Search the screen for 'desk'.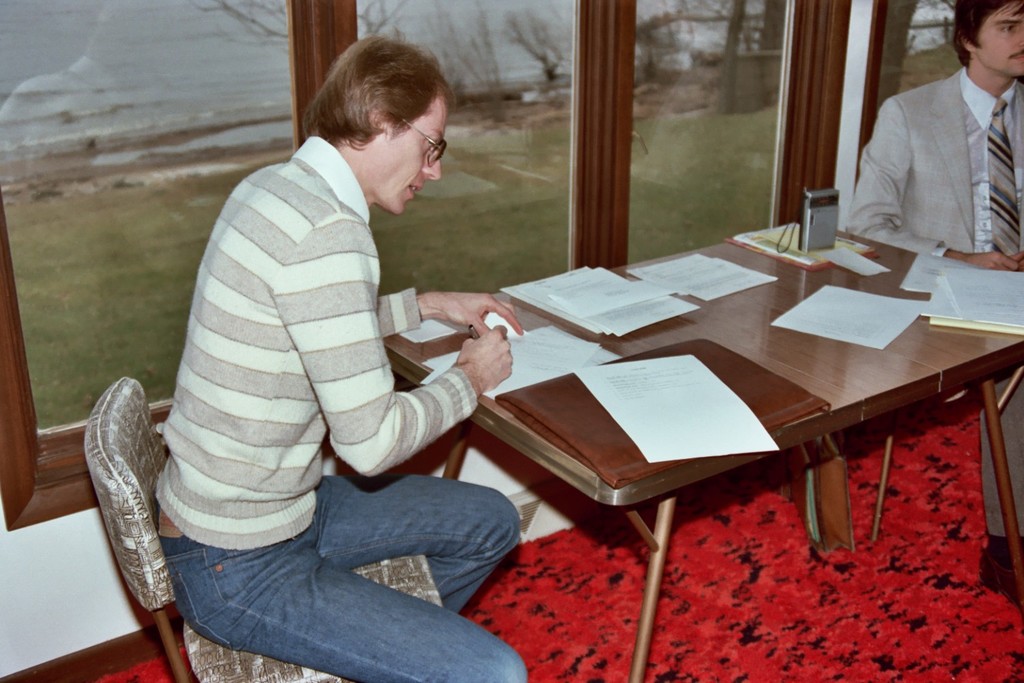
Found at l=381, t=226, r=952, b=658.
